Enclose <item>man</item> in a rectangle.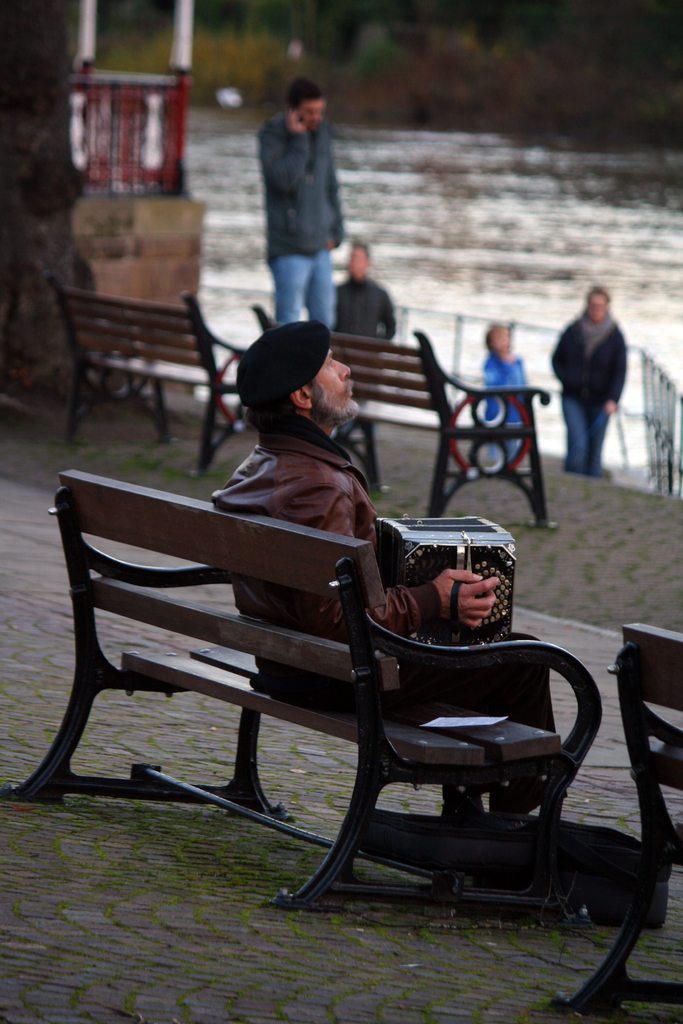
left=266, top=76, right=349, bottom=328.
